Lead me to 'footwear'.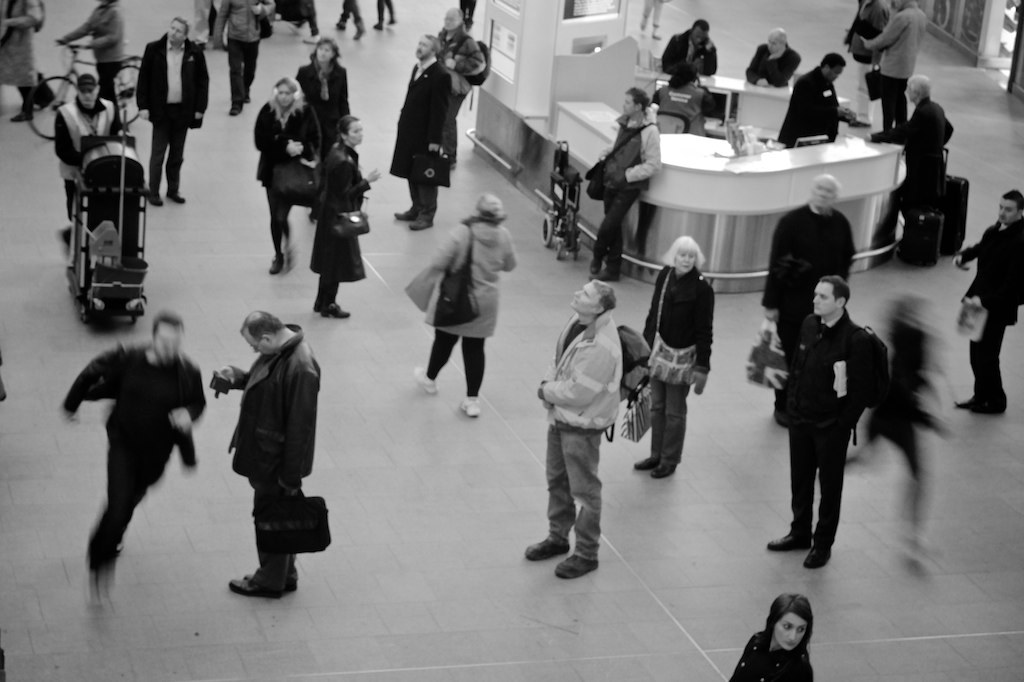
Lead to 634,458,658,471.
